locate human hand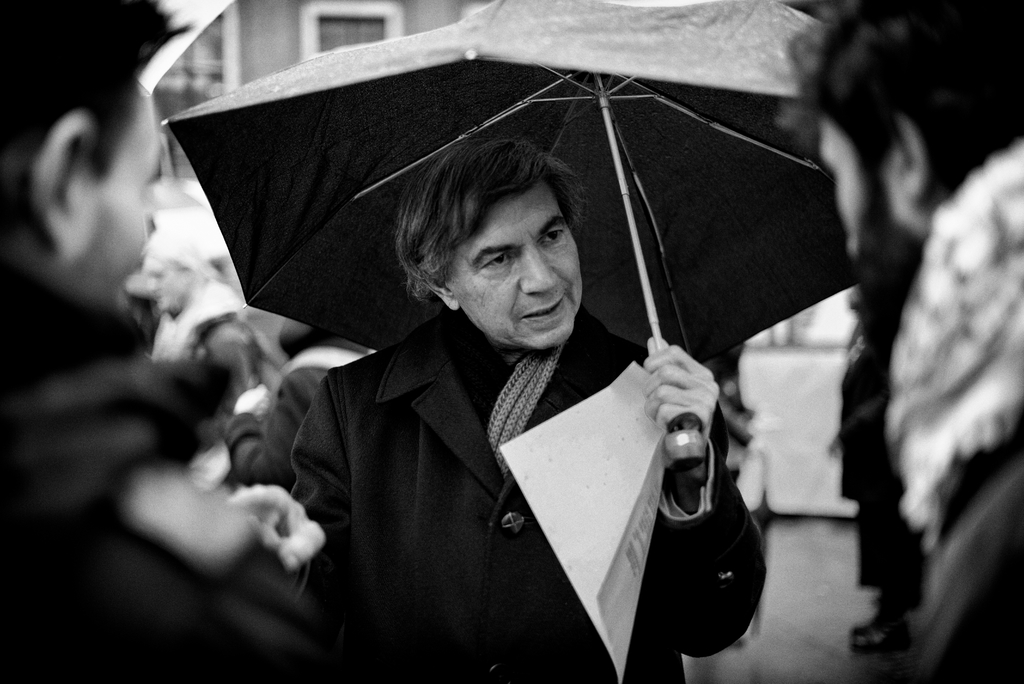
<box>223,484,330,575</box>
